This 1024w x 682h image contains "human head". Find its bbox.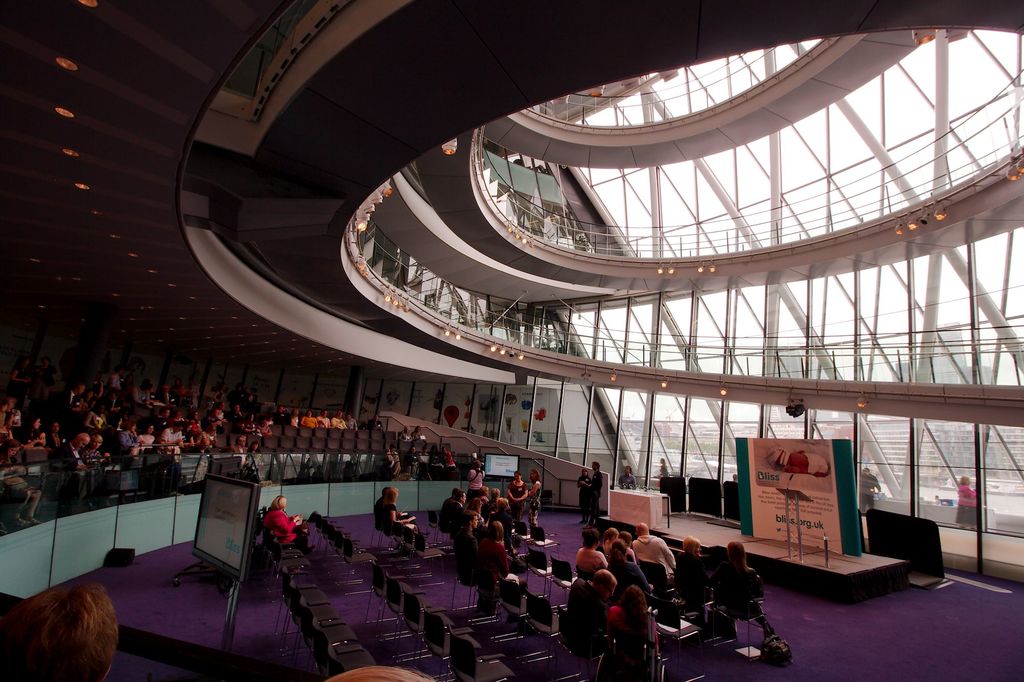
BBox(250, 439, 260, 451).
